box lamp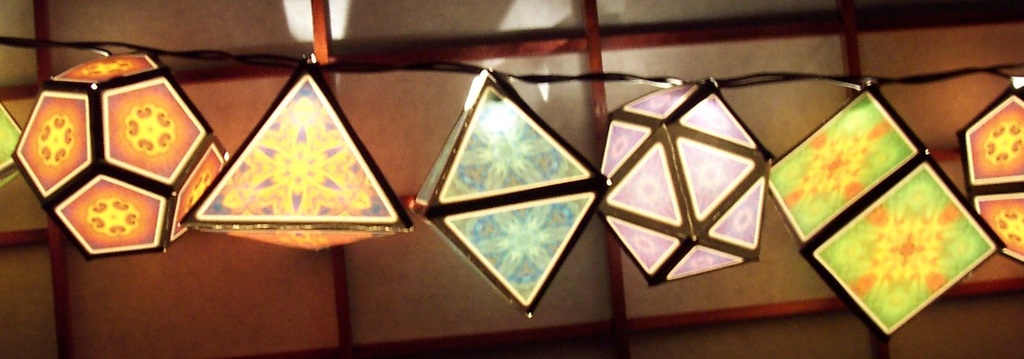
detection(0, 82, 46, 189)
